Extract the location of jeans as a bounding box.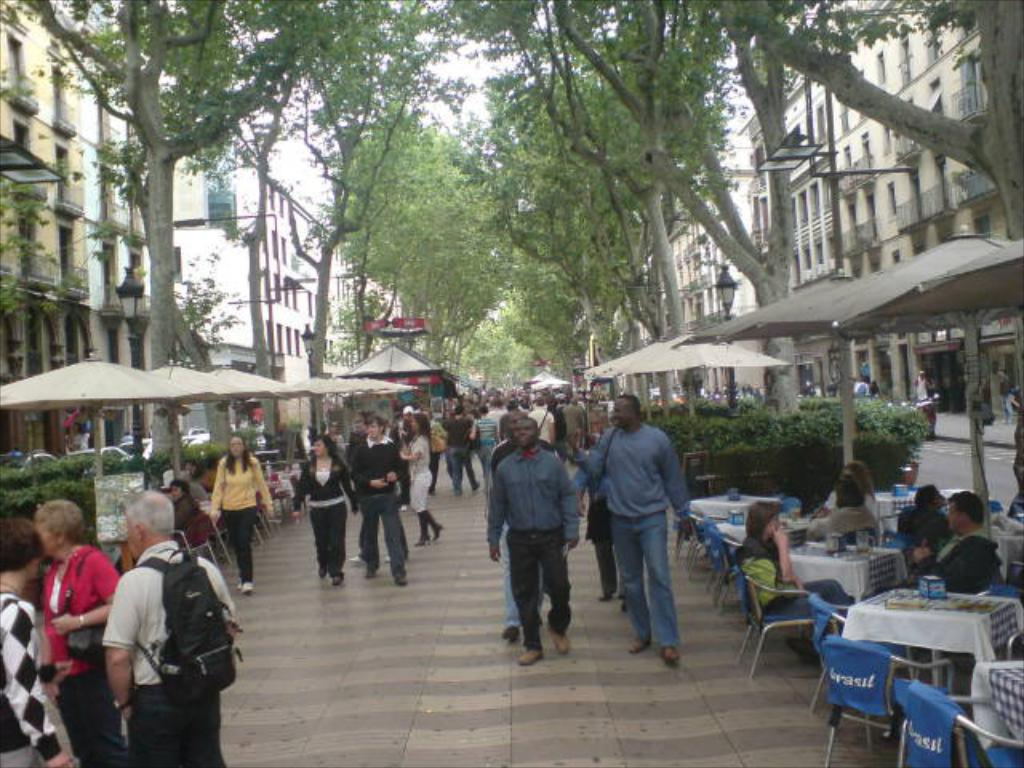
rect(125, 686, 230, 763).
